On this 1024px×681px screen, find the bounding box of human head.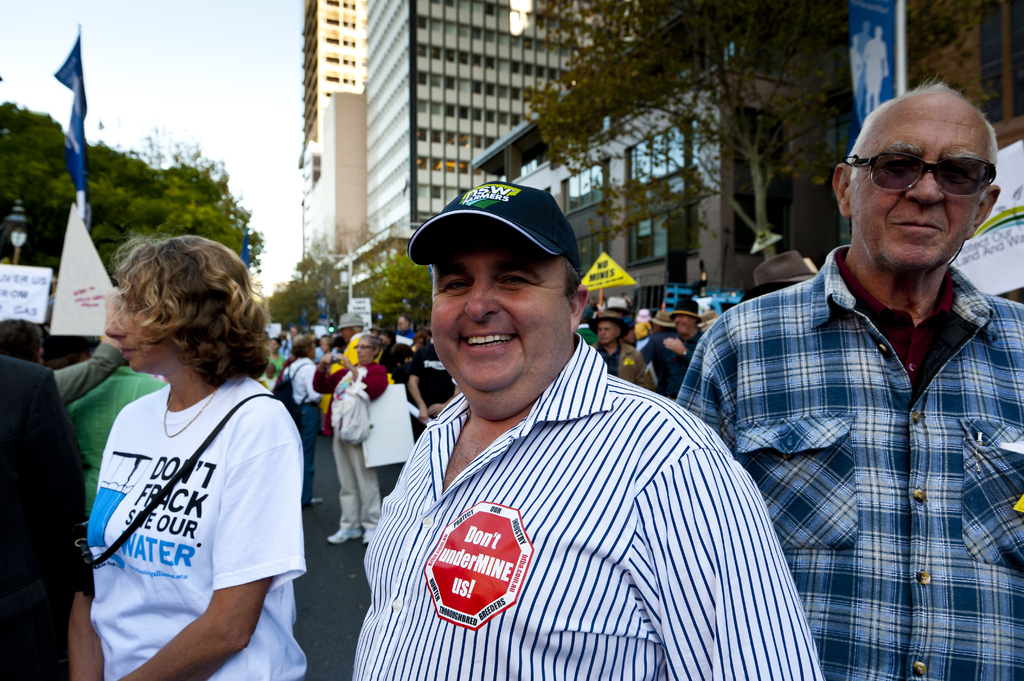
Bounding box: Rect(406, 181, 589, 425).
